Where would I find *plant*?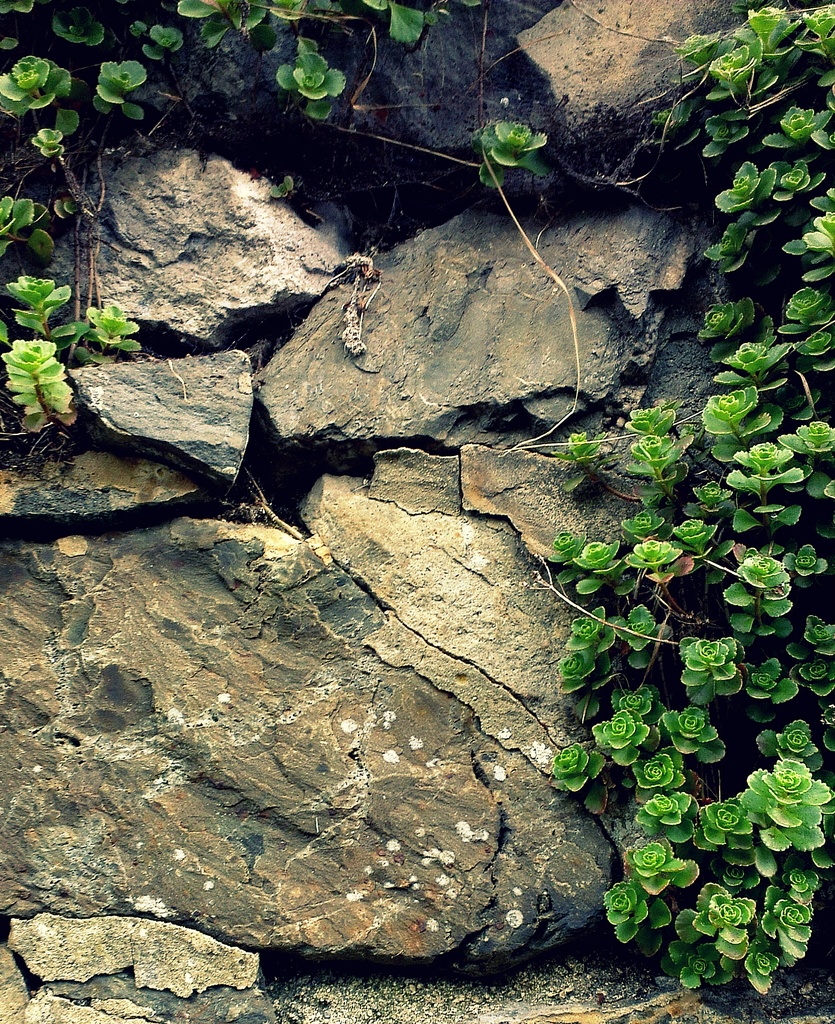
At box=[0, 51, 74, 120].
